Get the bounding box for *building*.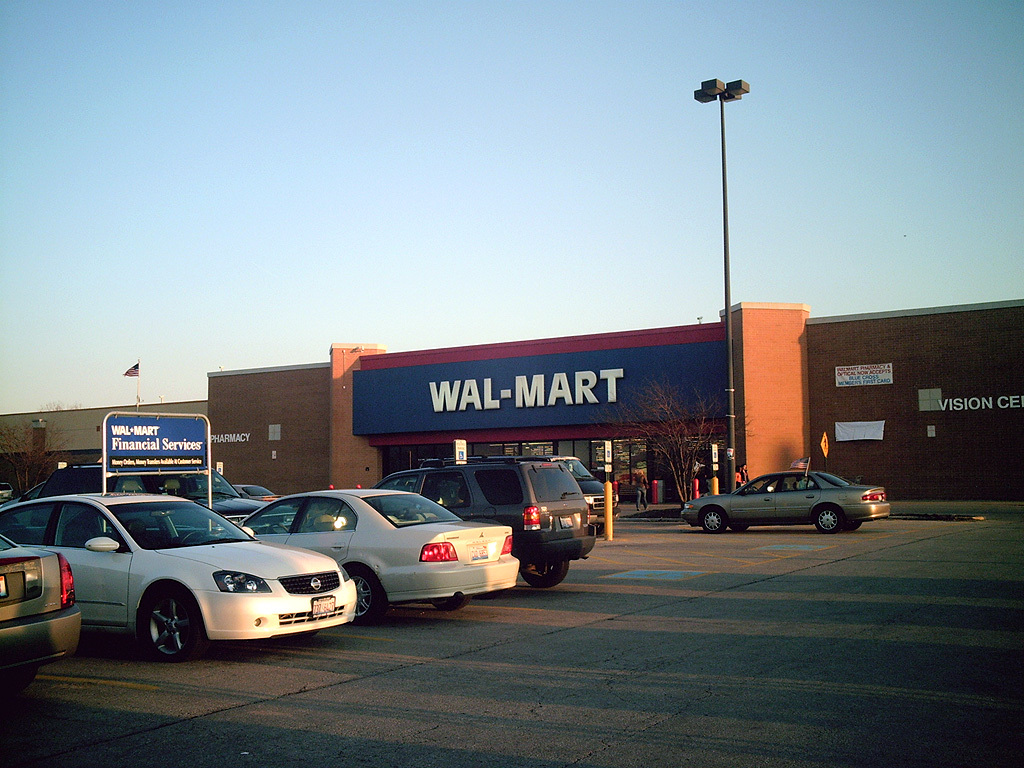
x1=5, y1=298, x2=1023, y2=504.
